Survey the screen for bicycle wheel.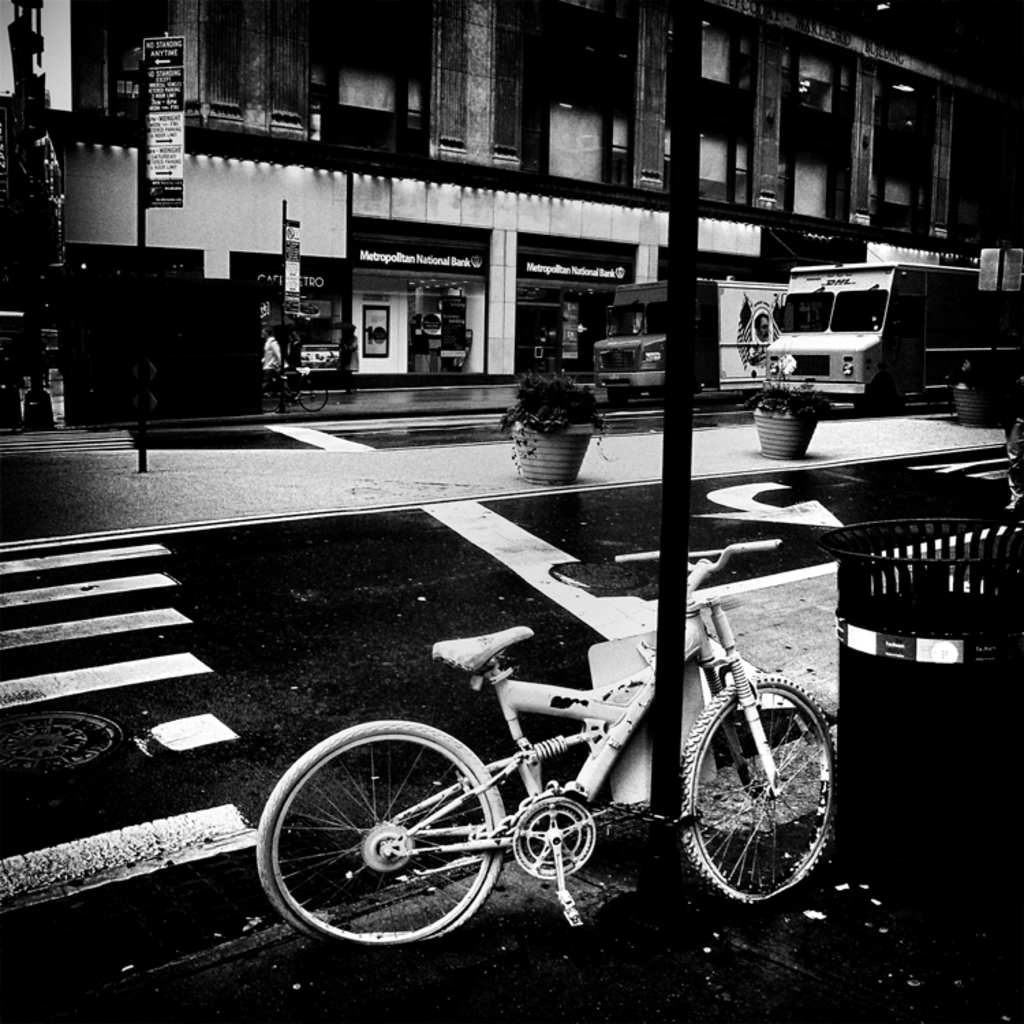
Survey found: (676, 674, 838, 908).
